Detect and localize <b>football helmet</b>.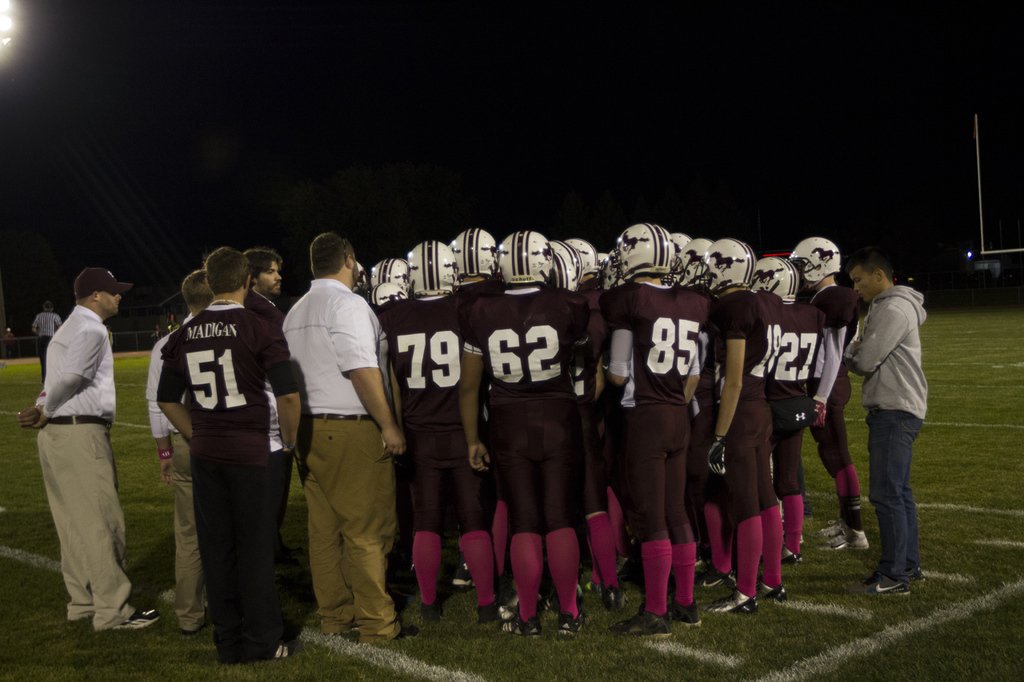
Localized at x1=674 y1=236 x2=714 y2=293.
